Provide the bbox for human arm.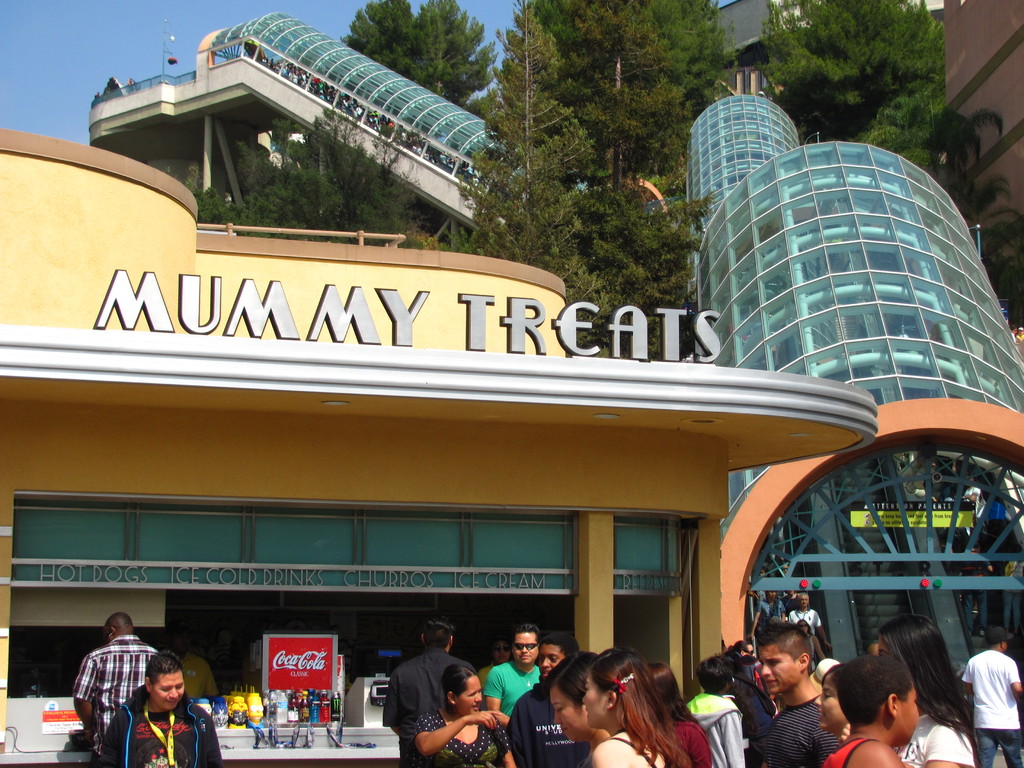
96/712/113/767.
